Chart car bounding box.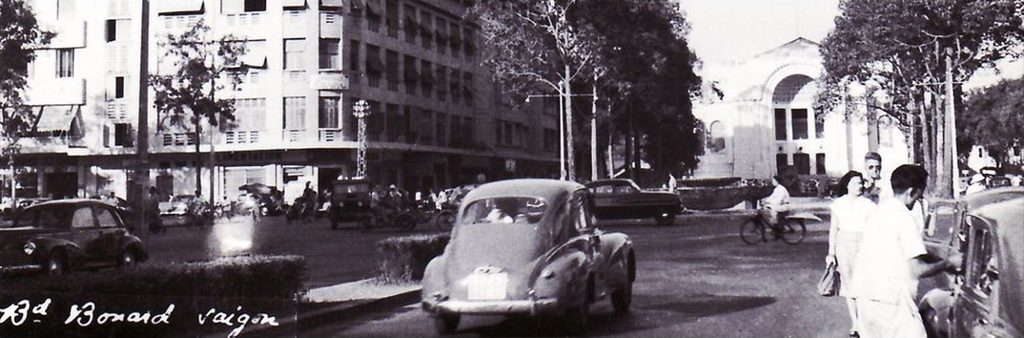
Charted: select_region(919, 196, 1023, 337).
